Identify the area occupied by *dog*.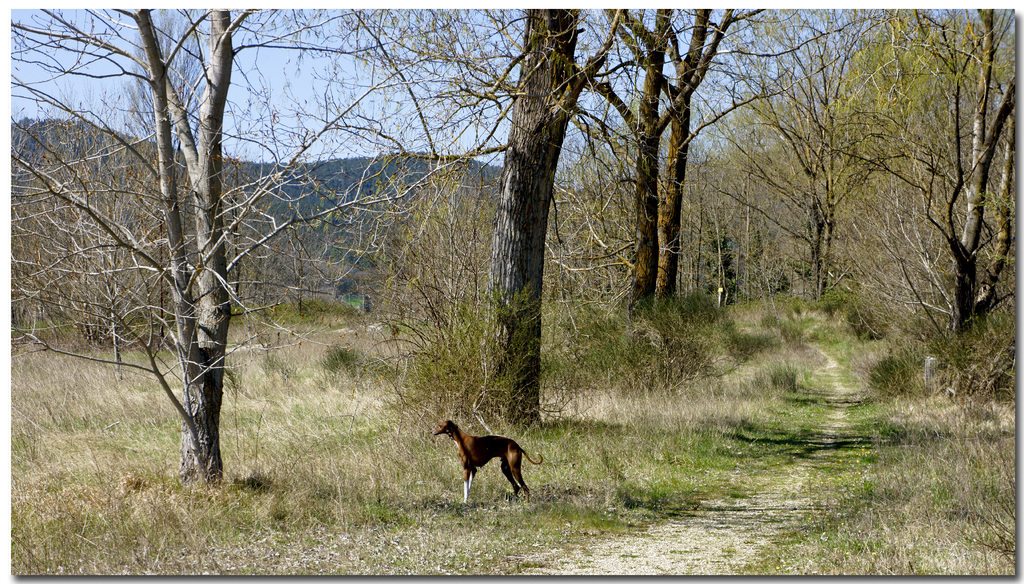
Area: 429 420 544 508.
